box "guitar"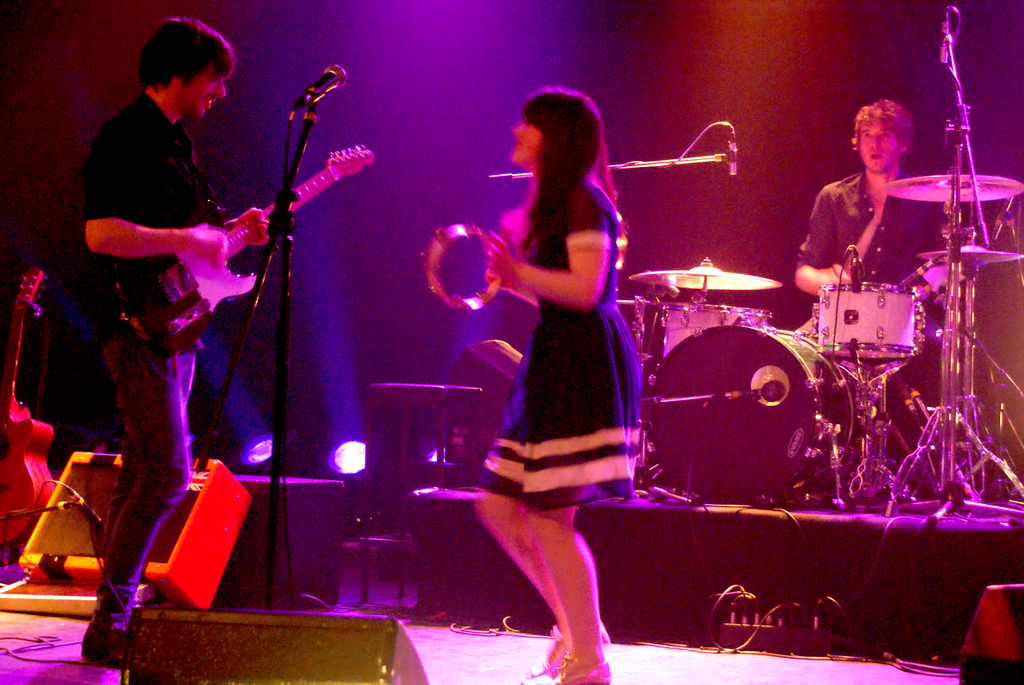
locate(0, 260, 56, 554)
